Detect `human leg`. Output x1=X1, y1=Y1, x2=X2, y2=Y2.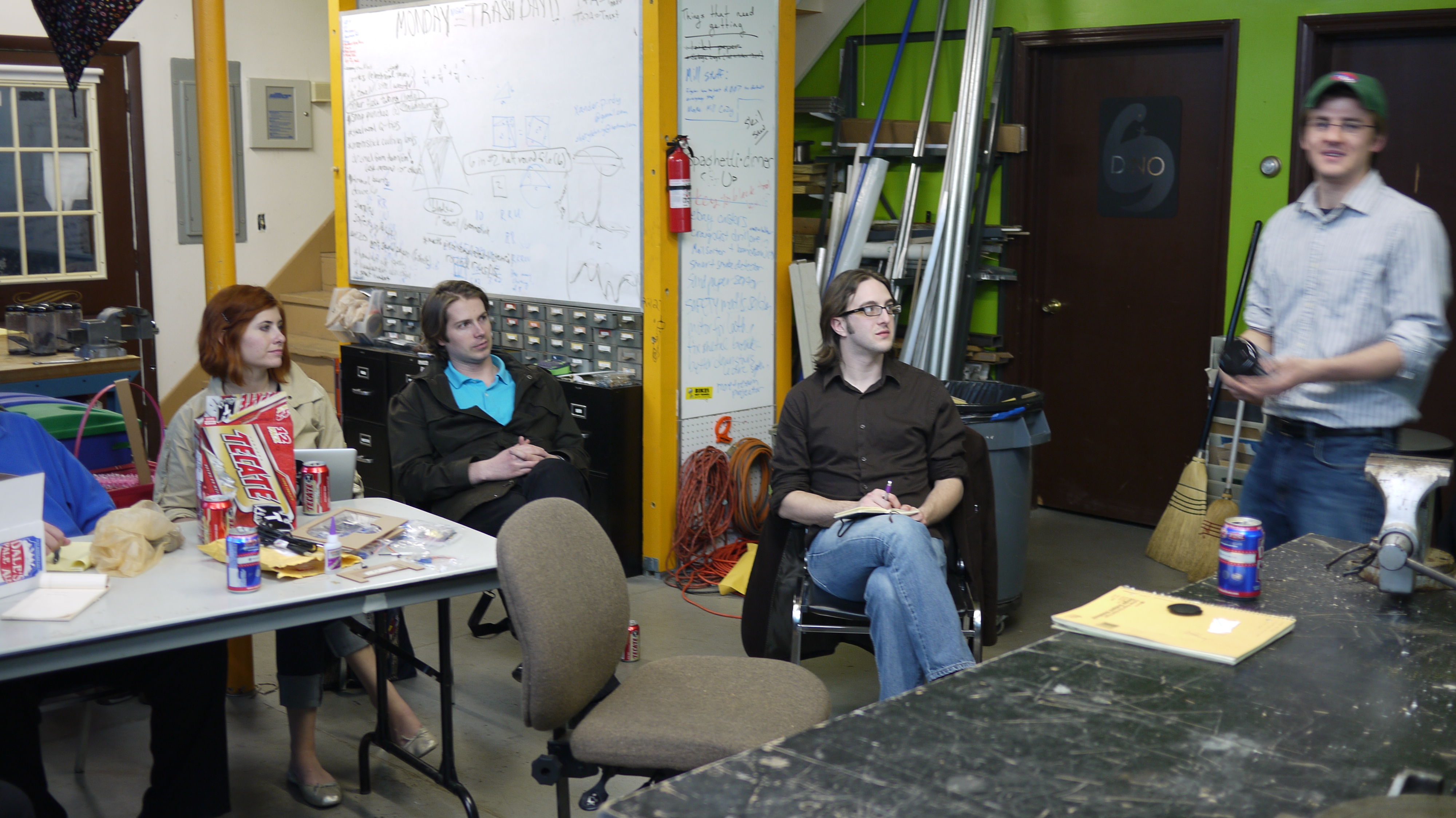
x1=454, y1=154, x2=509, y2=196.
